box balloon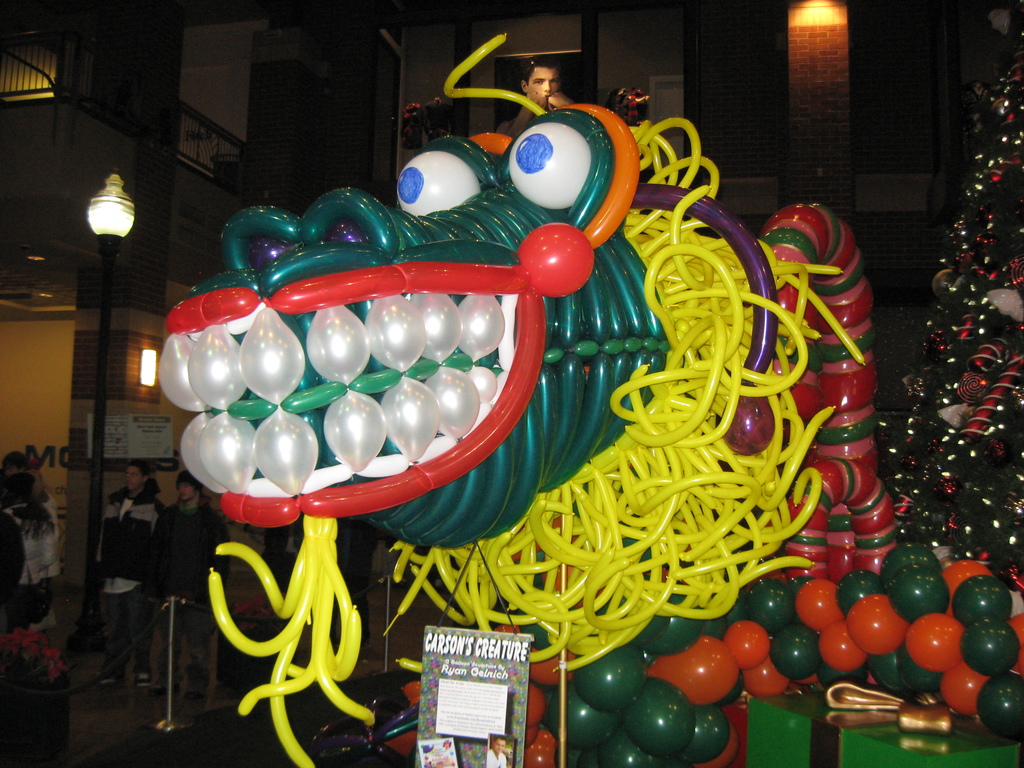
region(1007, 614, 1023, 676)
